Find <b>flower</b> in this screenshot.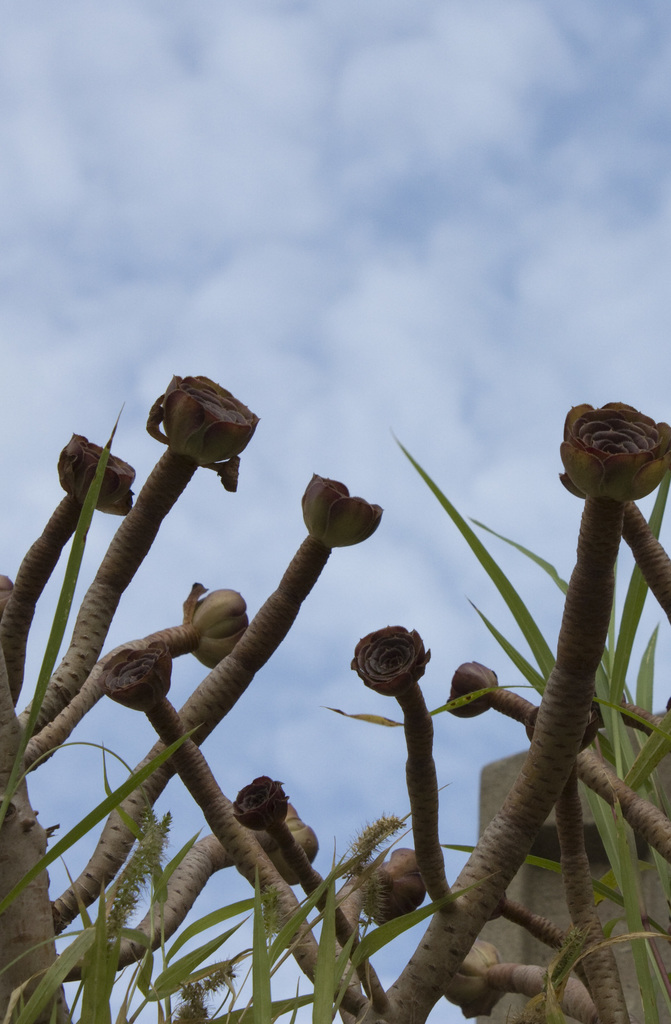
The bounding box for <b>flower</b> is 352 627 430 697.
